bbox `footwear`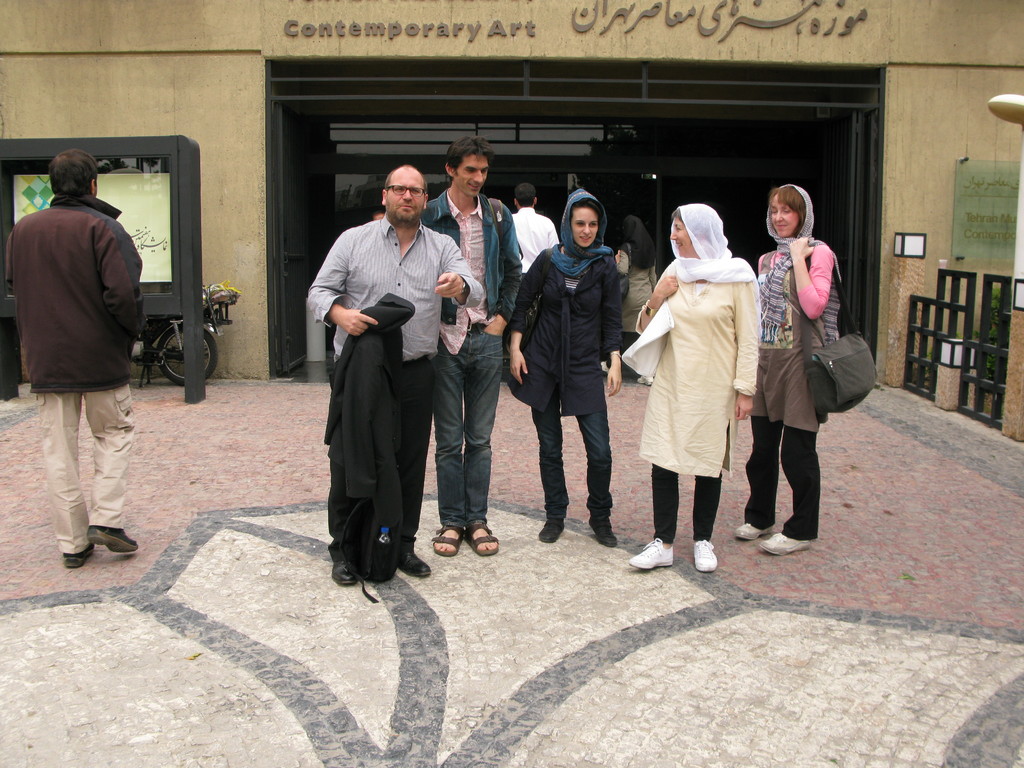
63/542/96/569
